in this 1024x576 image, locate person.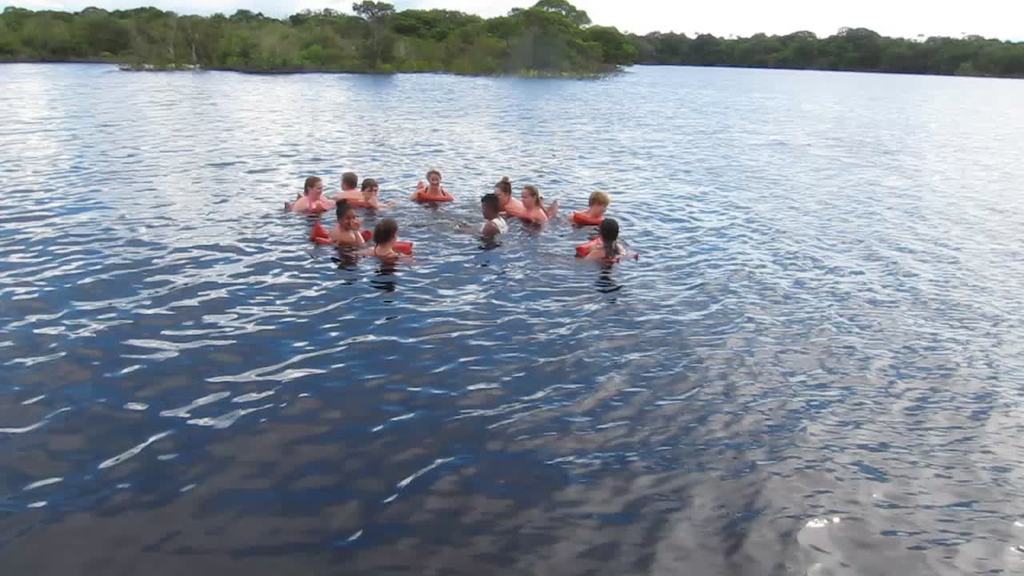
Bounding box: box=[480, 197, 507, 240].
